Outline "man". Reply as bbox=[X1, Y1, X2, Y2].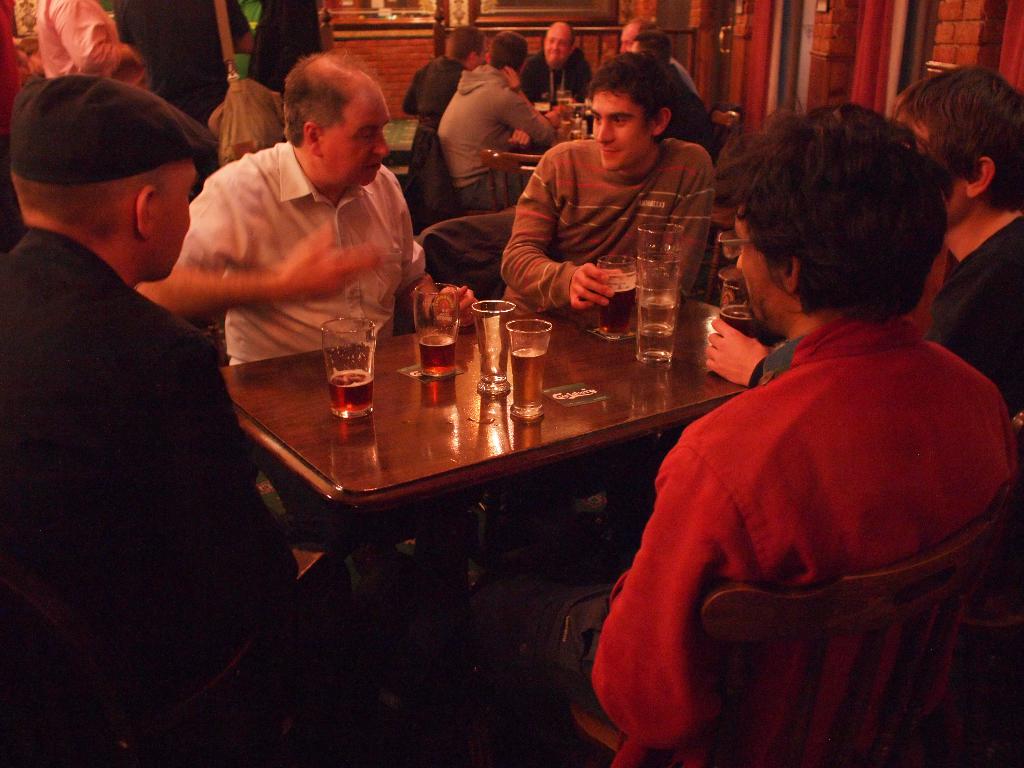
bbox=[134, 51, 480, 369].
